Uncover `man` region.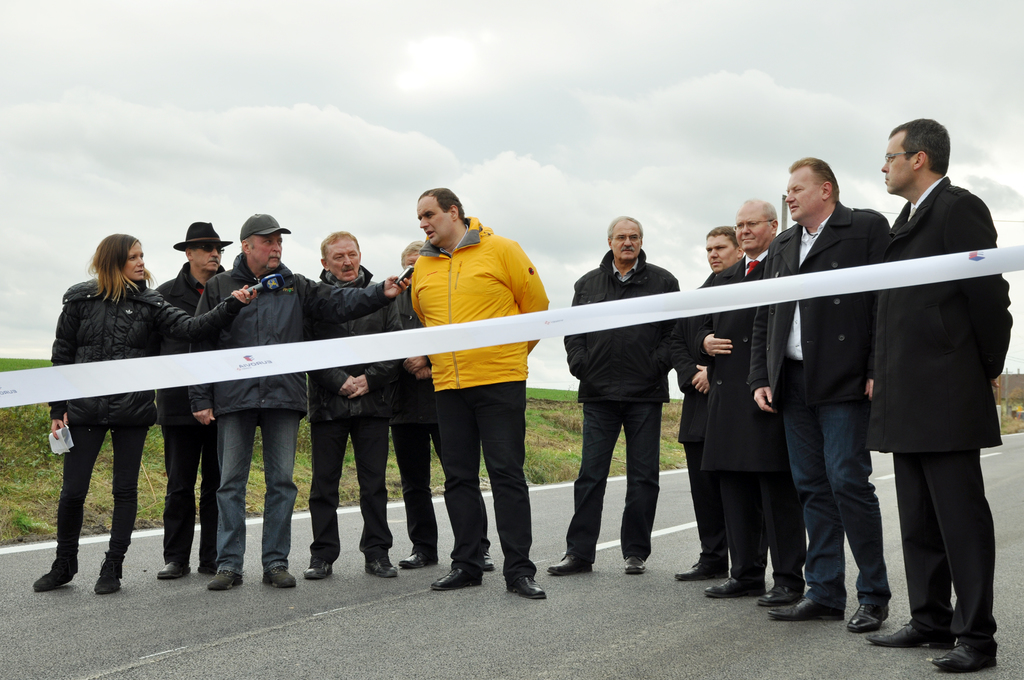
Uncovered: select_region(676, 224, 743, 588).
